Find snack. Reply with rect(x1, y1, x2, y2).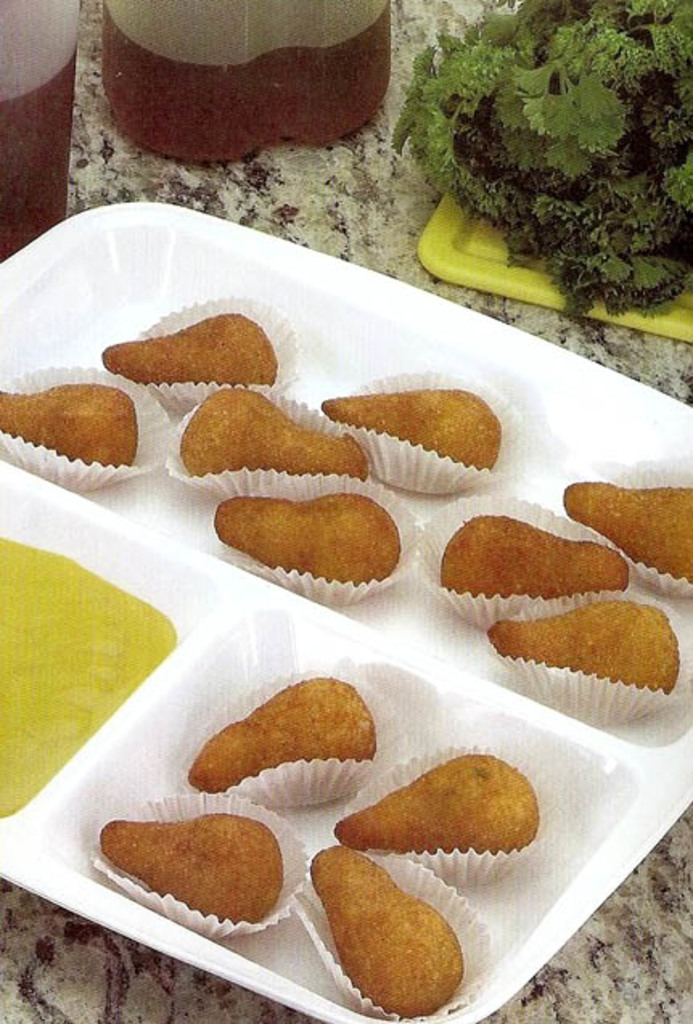
rect(0, 373, 145, 473).
